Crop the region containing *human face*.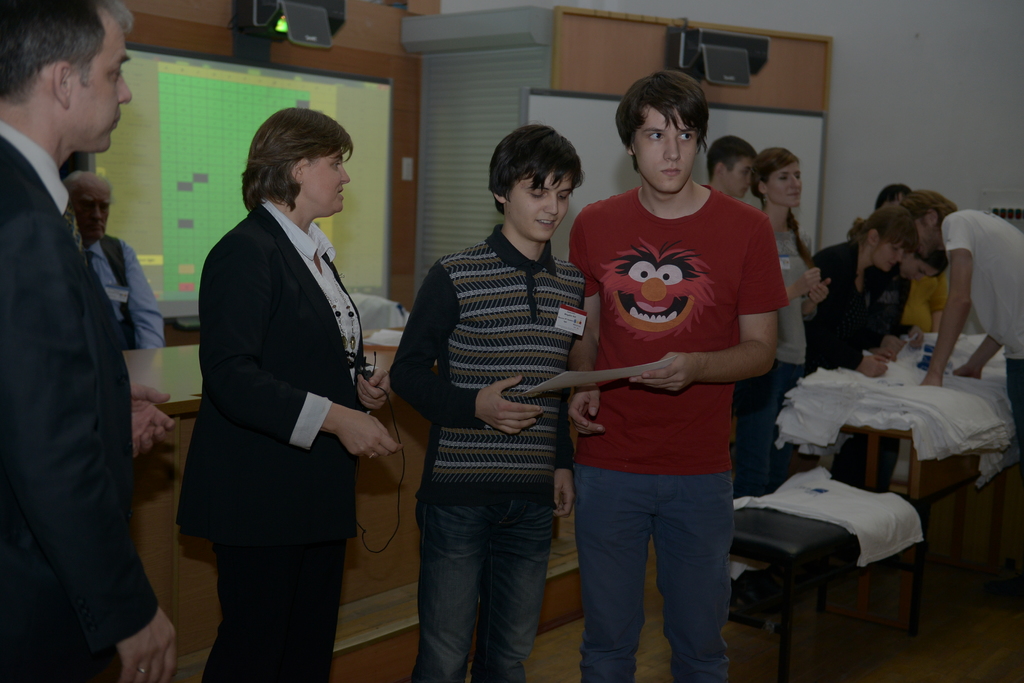
Crop region: BBox(767, 161, 804, 207).
